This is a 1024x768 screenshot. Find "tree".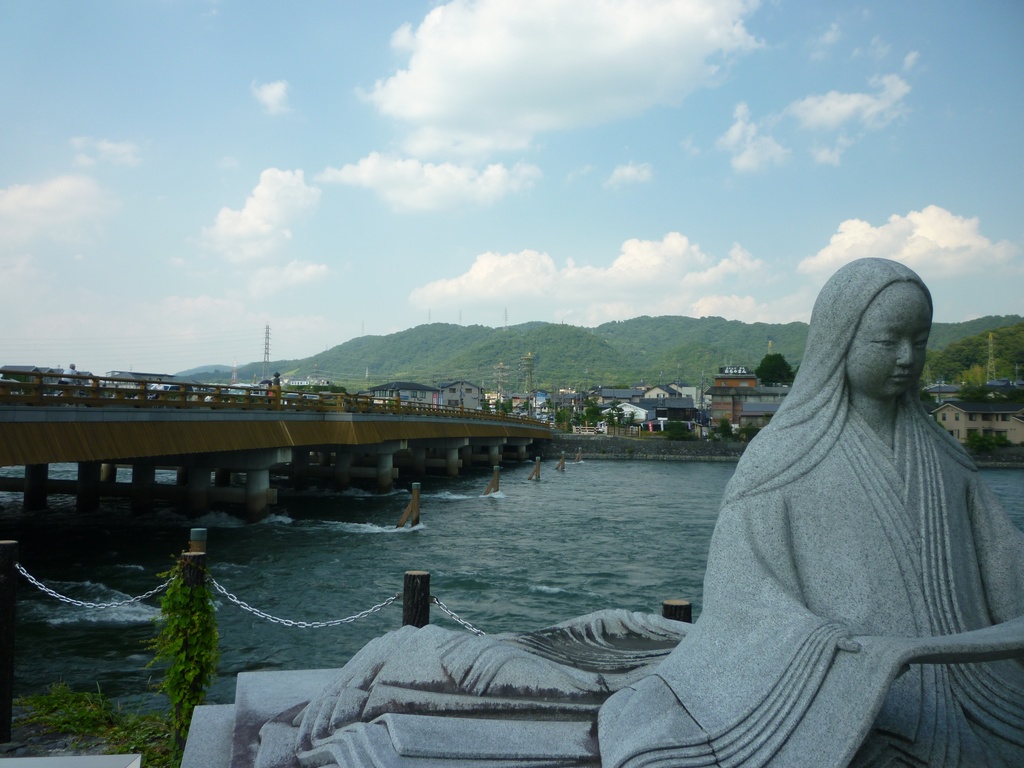
Bounding box: (754,355,801,384).
